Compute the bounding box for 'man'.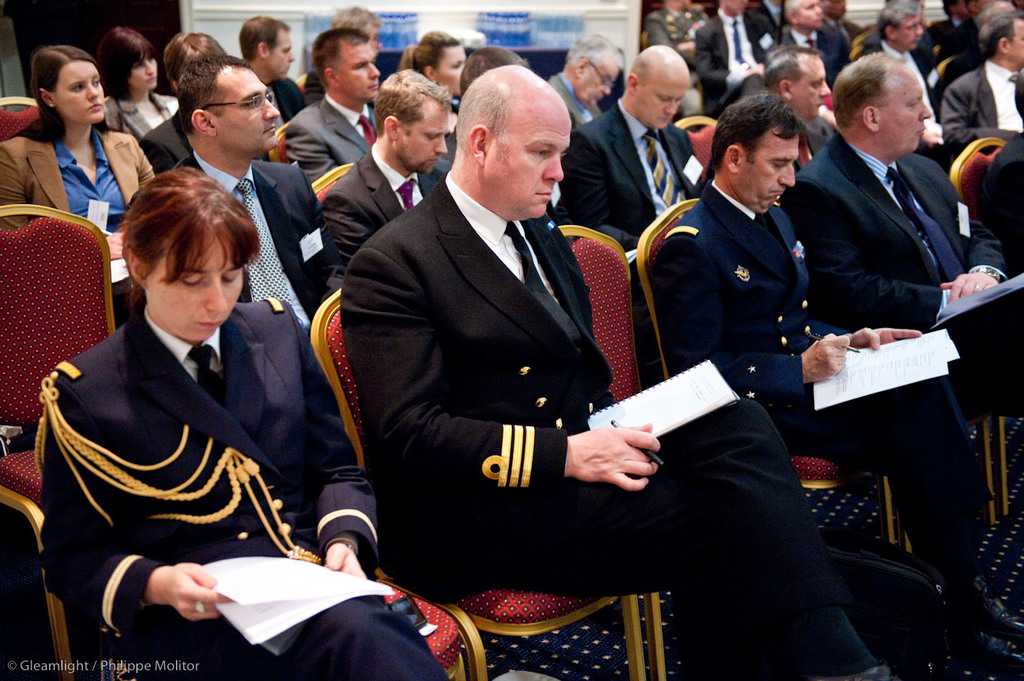
{"left": 136, "top": 30, "right": 224, "bottom": 172}.
